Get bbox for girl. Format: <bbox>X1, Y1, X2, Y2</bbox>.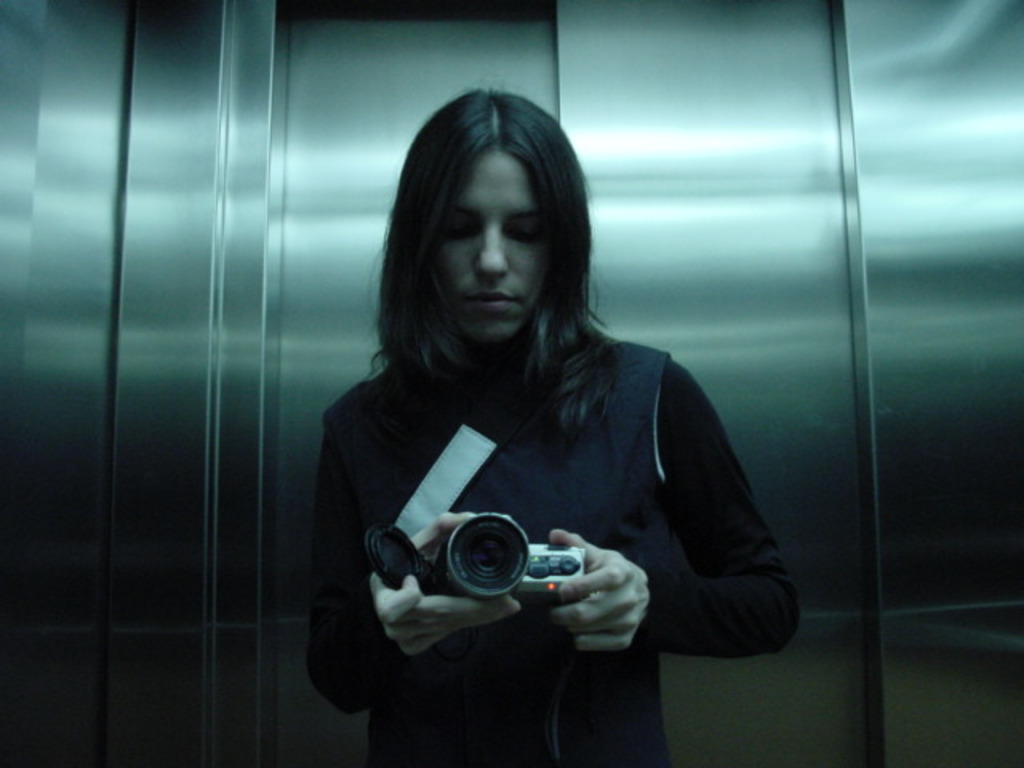
<bbox>317, 69, 802, 766</bbox>.
